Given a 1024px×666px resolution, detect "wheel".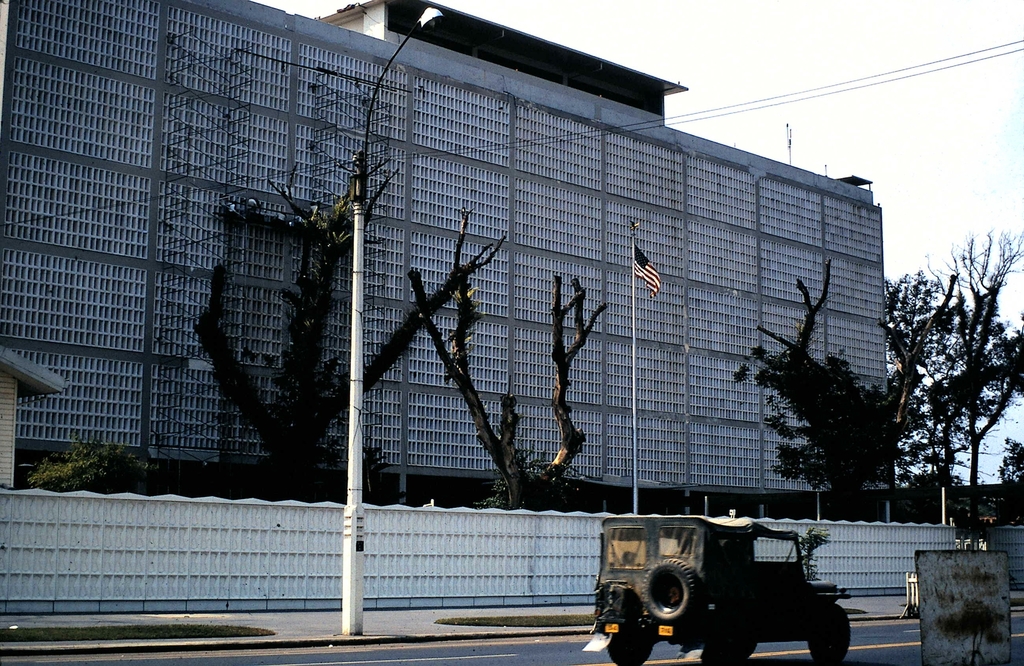
[604, 624, 656, 665].
